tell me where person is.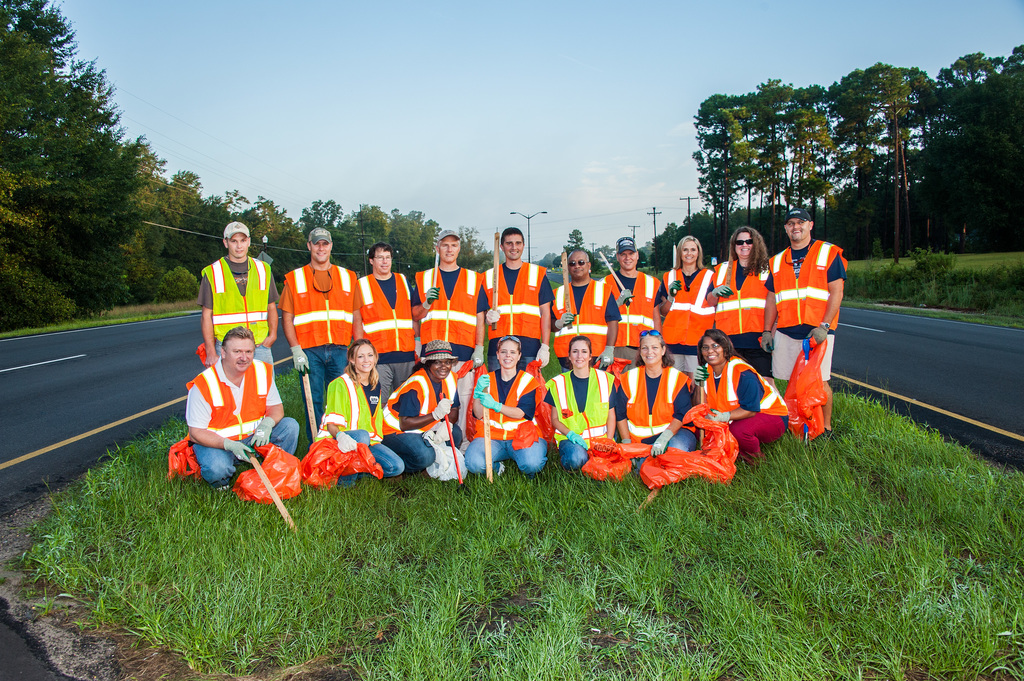
person is at bbox=(605, 230, 666, 367).
